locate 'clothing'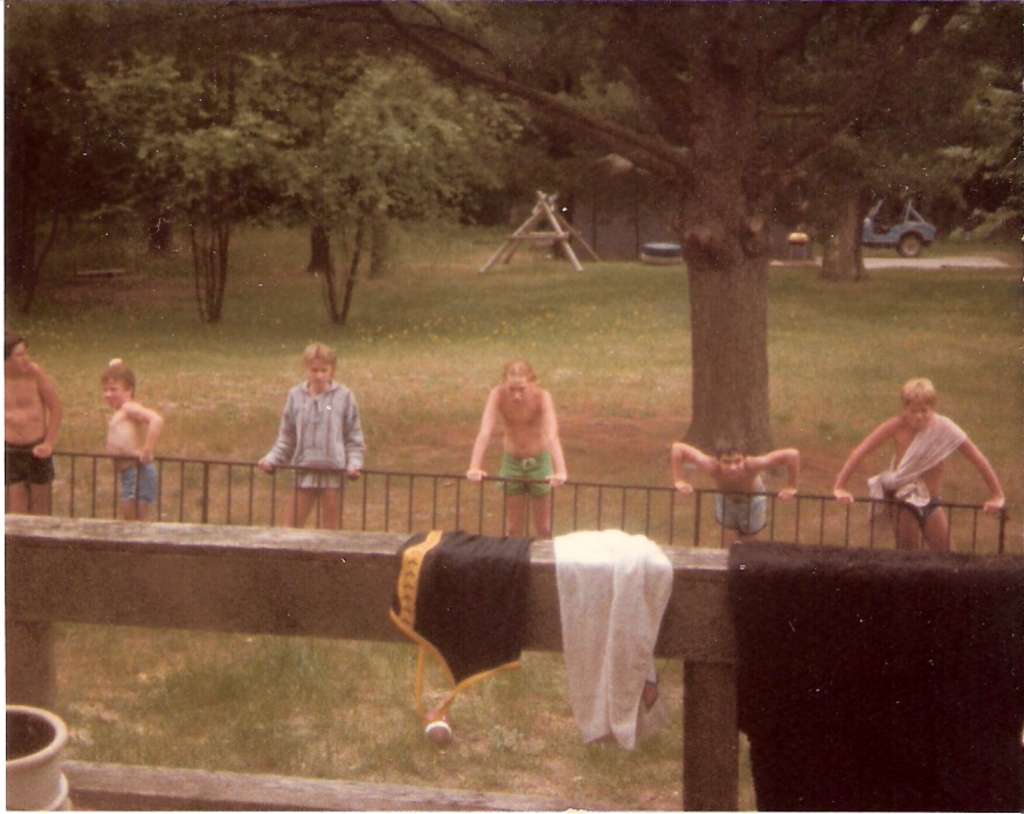
<box>2,440,60,487</box>
